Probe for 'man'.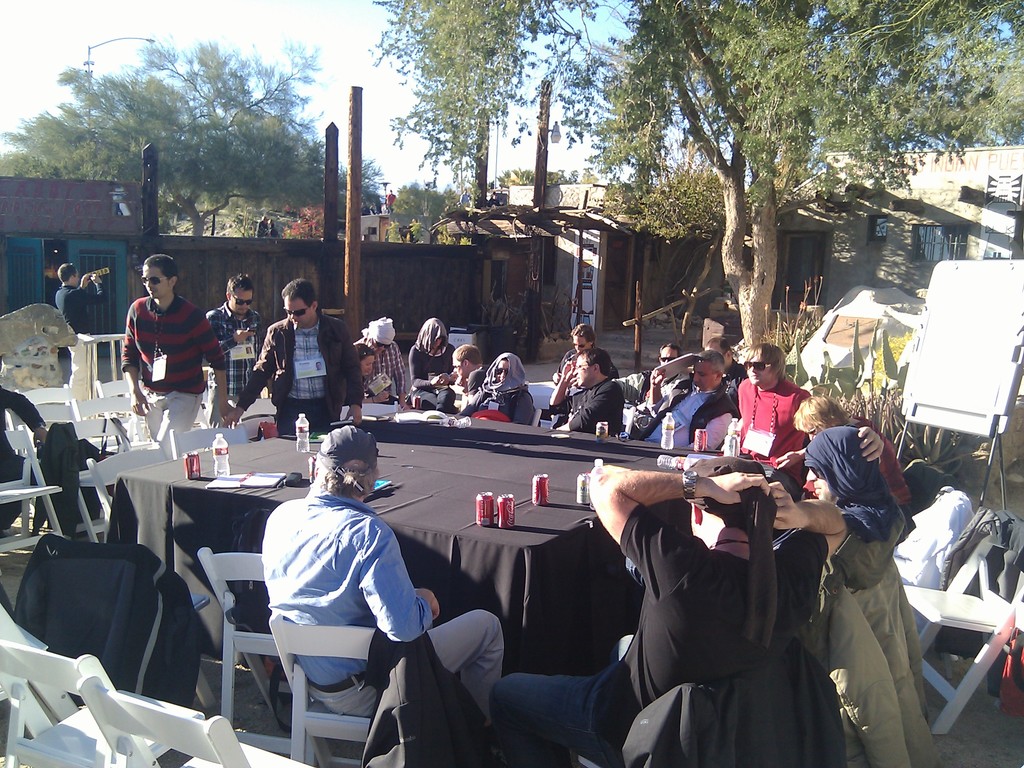
Probe result: box(631, 348, 744, 452).
